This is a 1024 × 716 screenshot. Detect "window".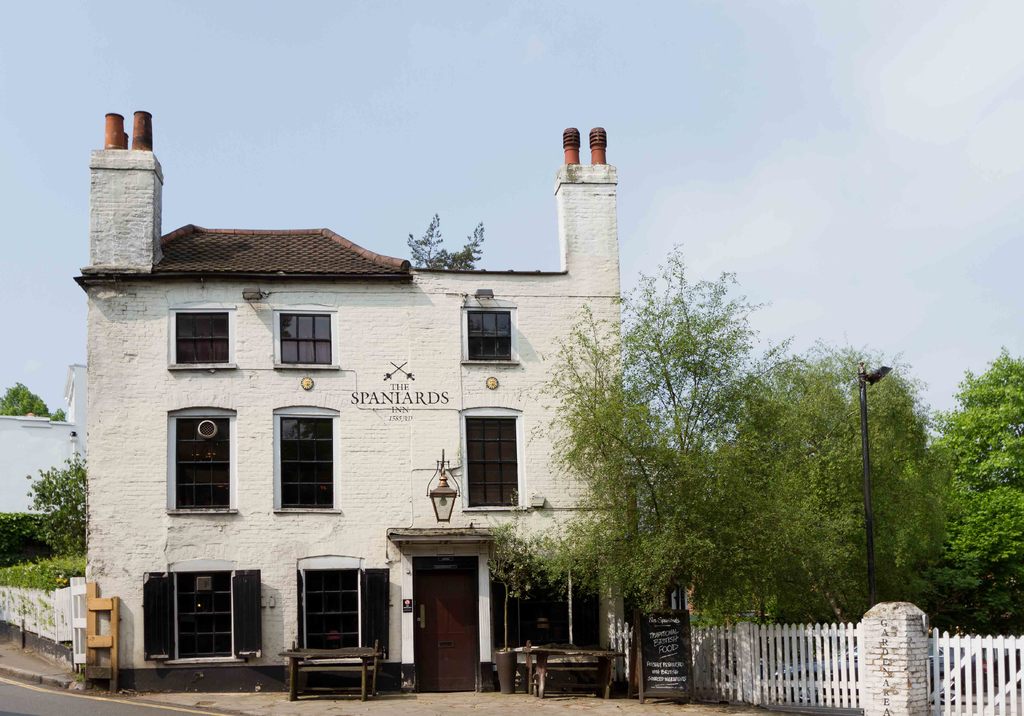
BBox(307, 566, 358, 651).
